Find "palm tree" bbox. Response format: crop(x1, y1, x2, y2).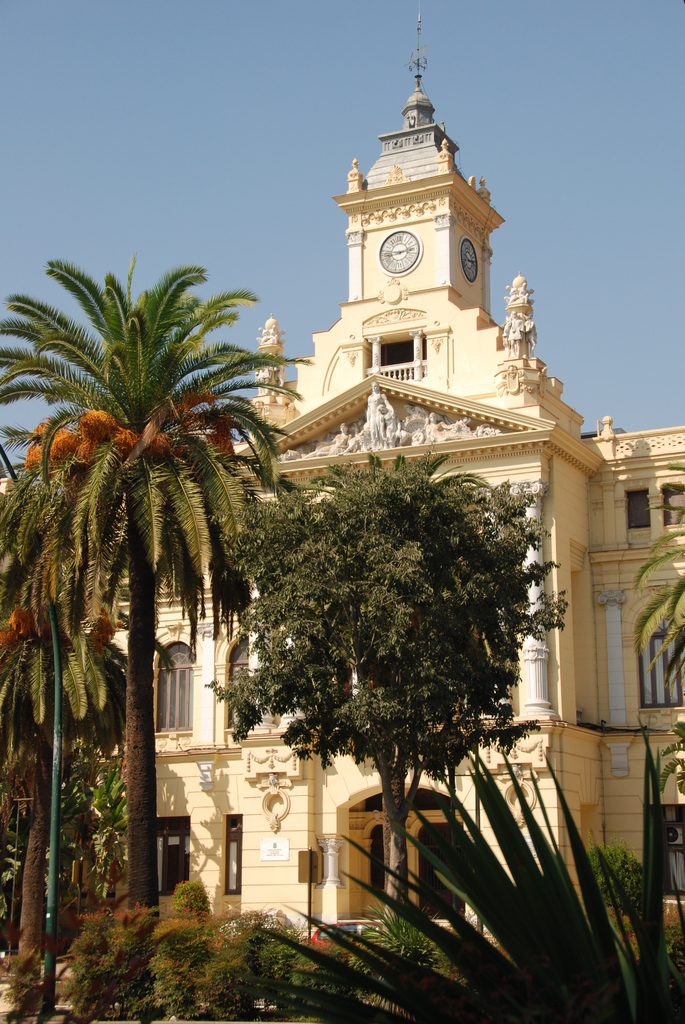
crop(0, 243, 308, 916).
